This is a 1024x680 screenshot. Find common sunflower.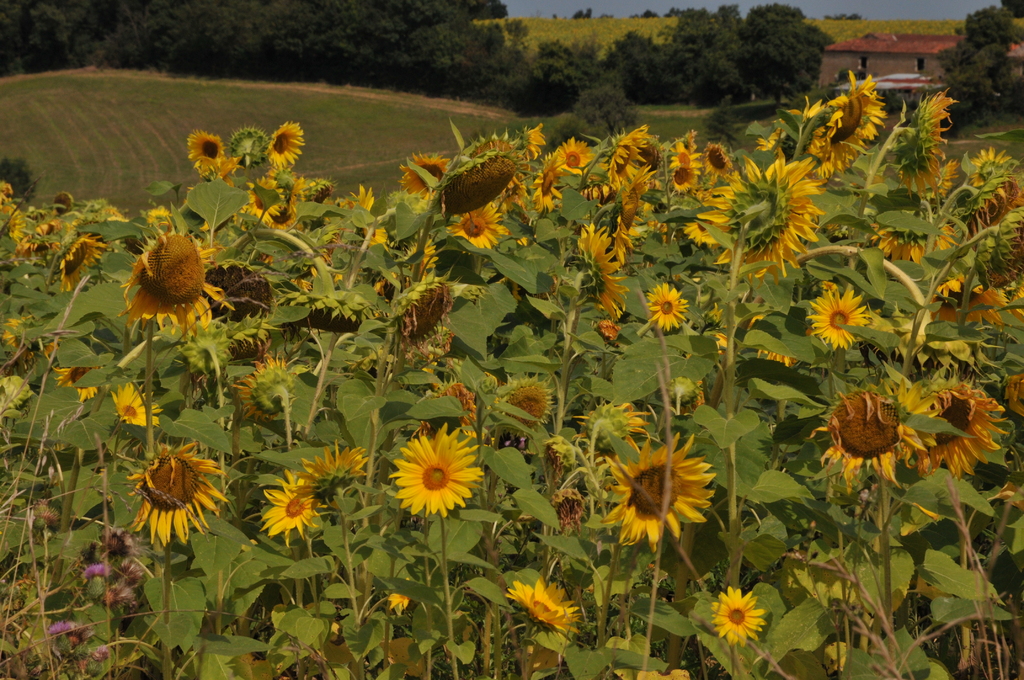
Bounding box: [262,124,309,182].
